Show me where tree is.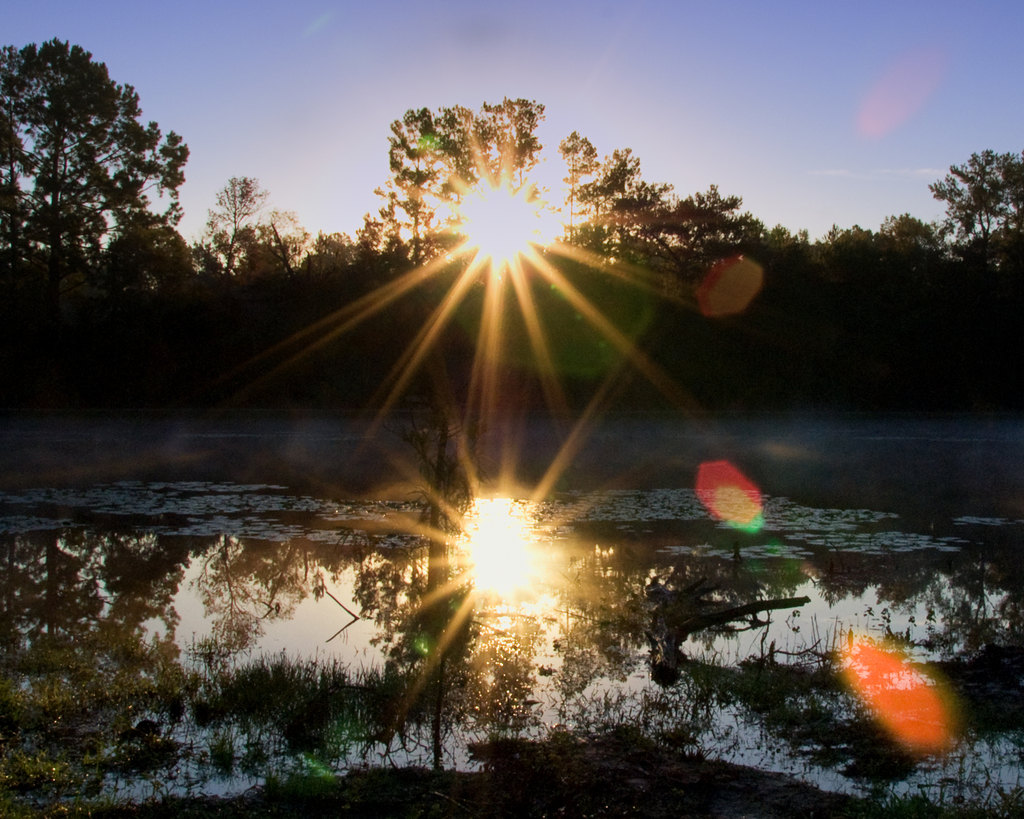
tree is at left=17, top=28, right=191, bottom=330.
